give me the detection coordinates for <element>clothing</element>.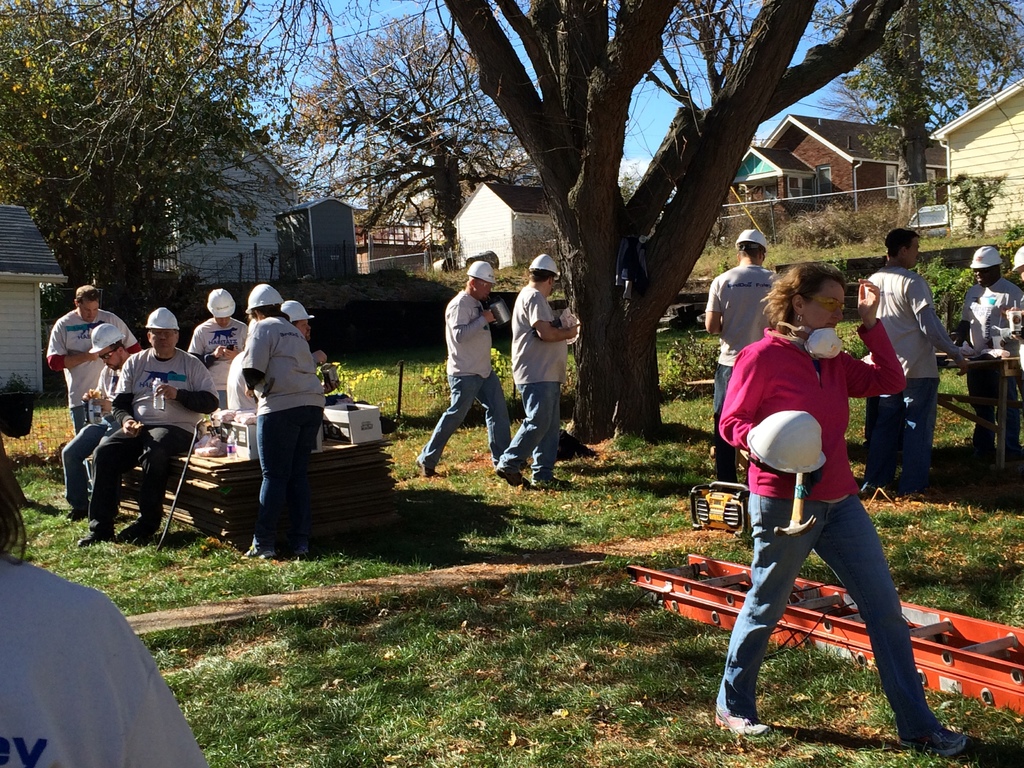
861 262 956 490.
